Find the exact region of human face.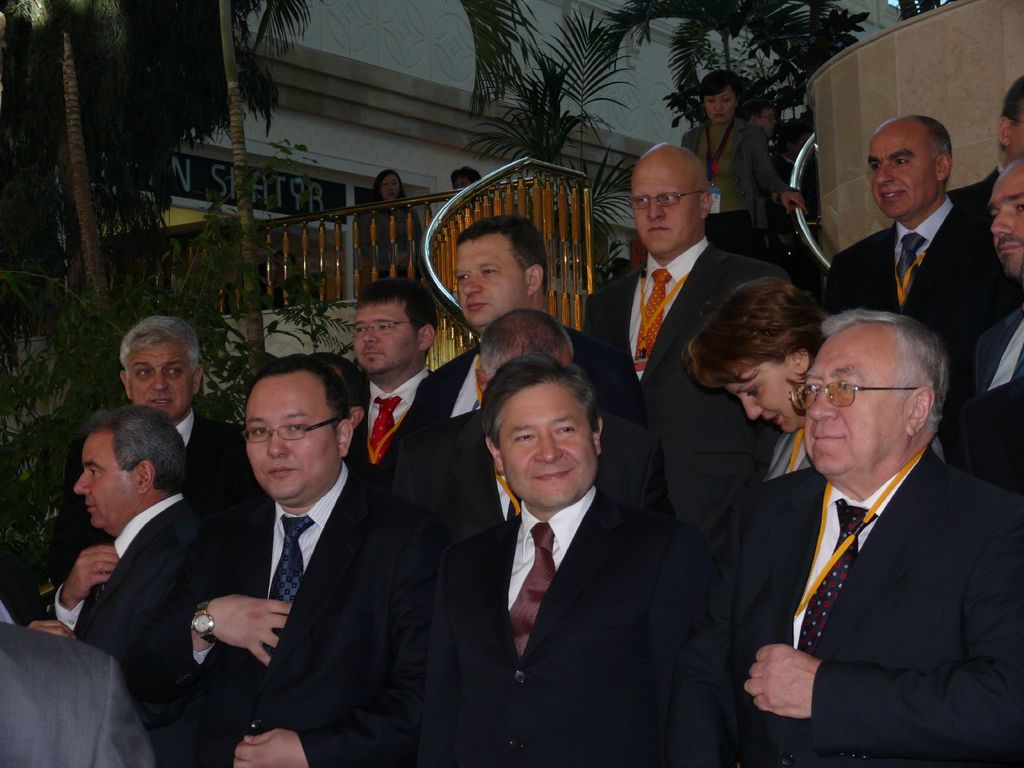
Exact region: pyautogui.locateOnScreen(379, 173, 398, 202).
